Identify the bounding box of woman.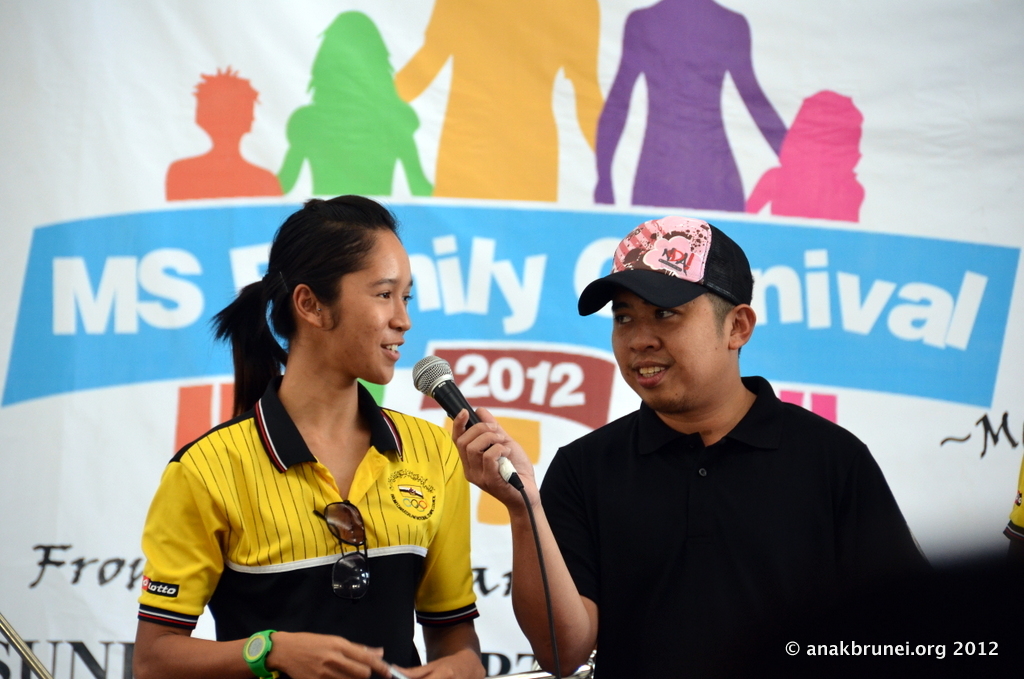
bbox(152, 202, 530, 678).
